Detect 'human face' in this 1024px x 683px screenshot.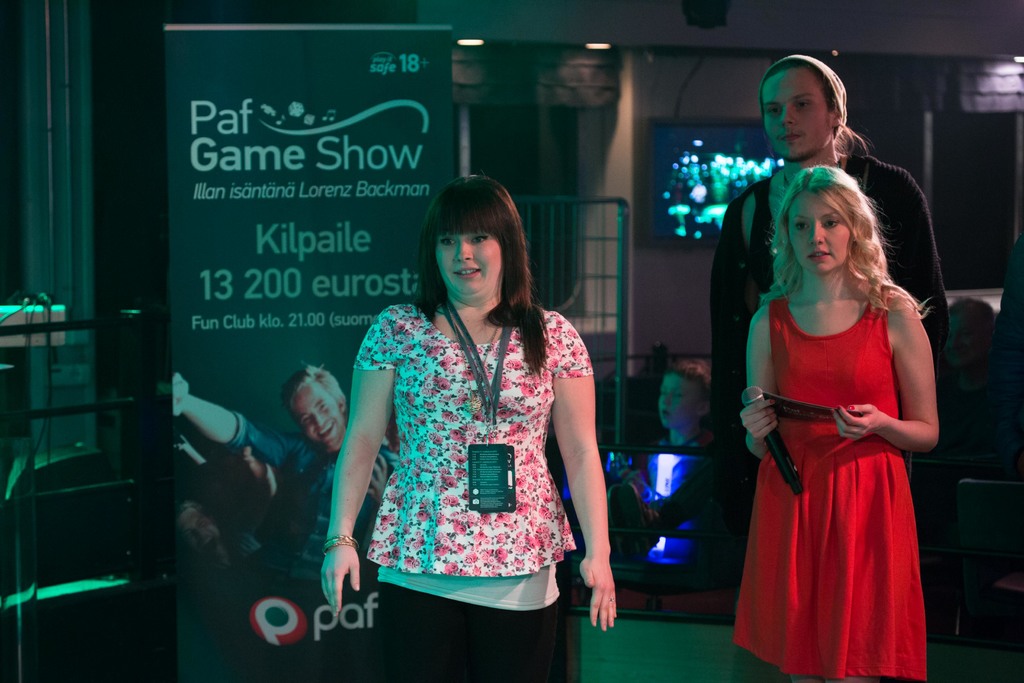
Detection: 290/381/349/451.
